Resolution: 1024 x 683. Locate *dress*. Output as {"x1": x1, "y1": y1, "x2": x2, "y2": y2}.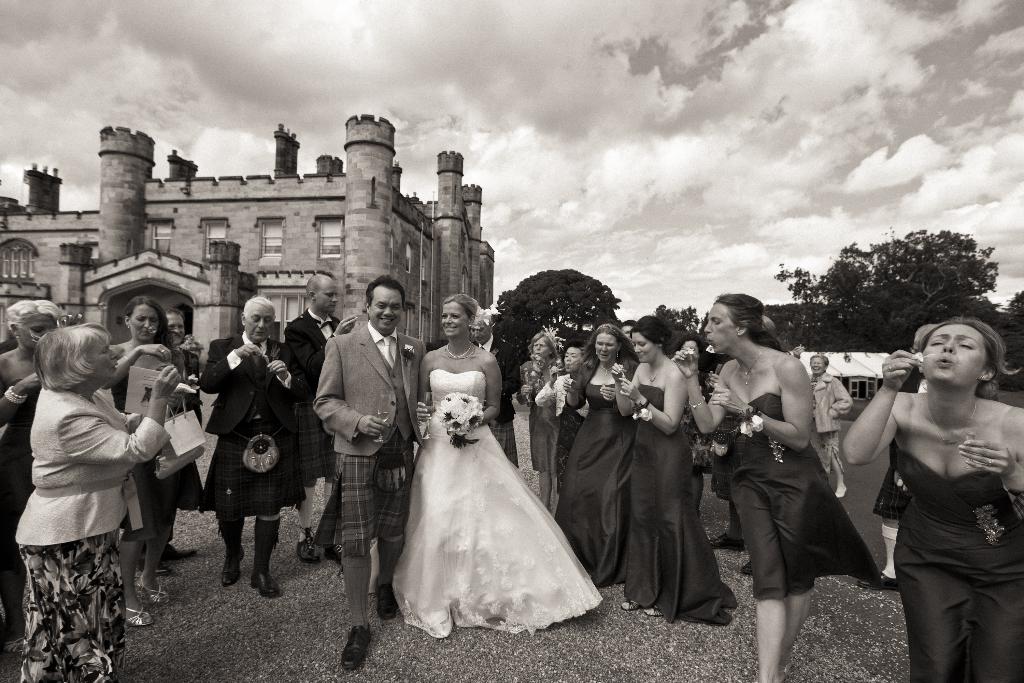
{"x1": 516, "y1": 382, "x2": 559, "y2": 472}.
